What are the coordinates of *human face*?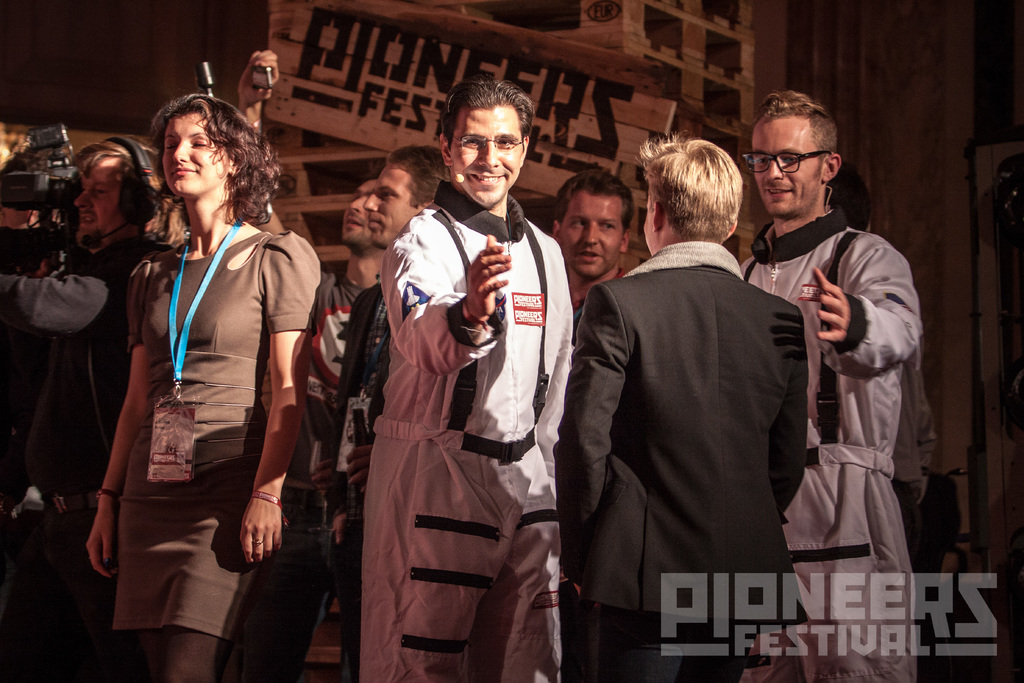
detection(563, 190, 625, 277).
